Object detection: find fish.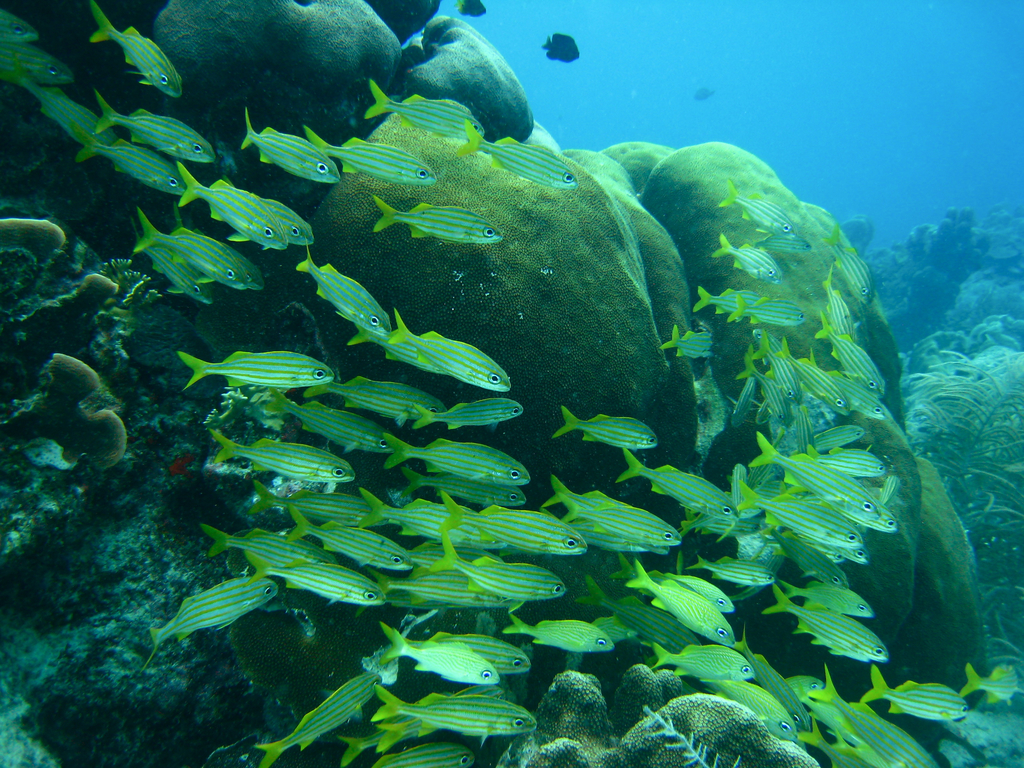
Rect(28, 71, 118, 148).
